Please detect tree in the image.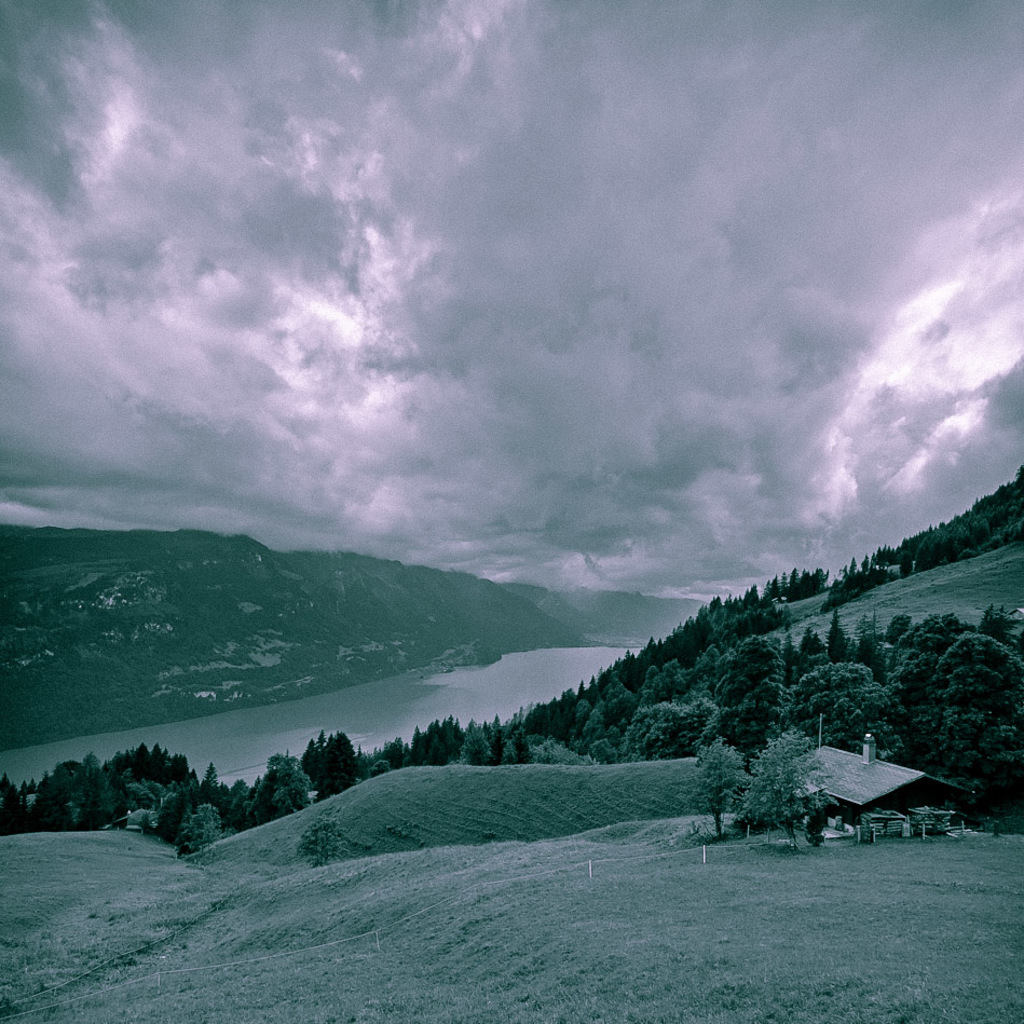
box(179, 806, 223, 858).
